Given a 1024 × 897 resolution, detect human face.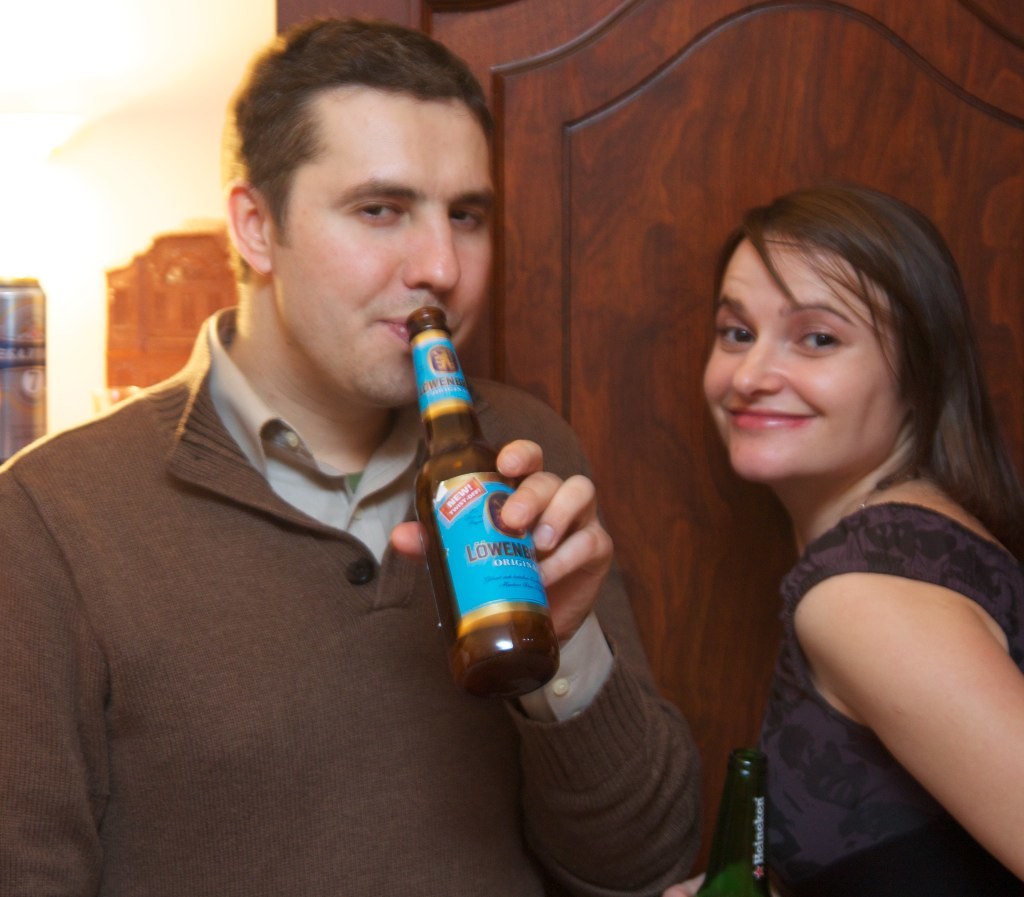
[272,89,491,406].
